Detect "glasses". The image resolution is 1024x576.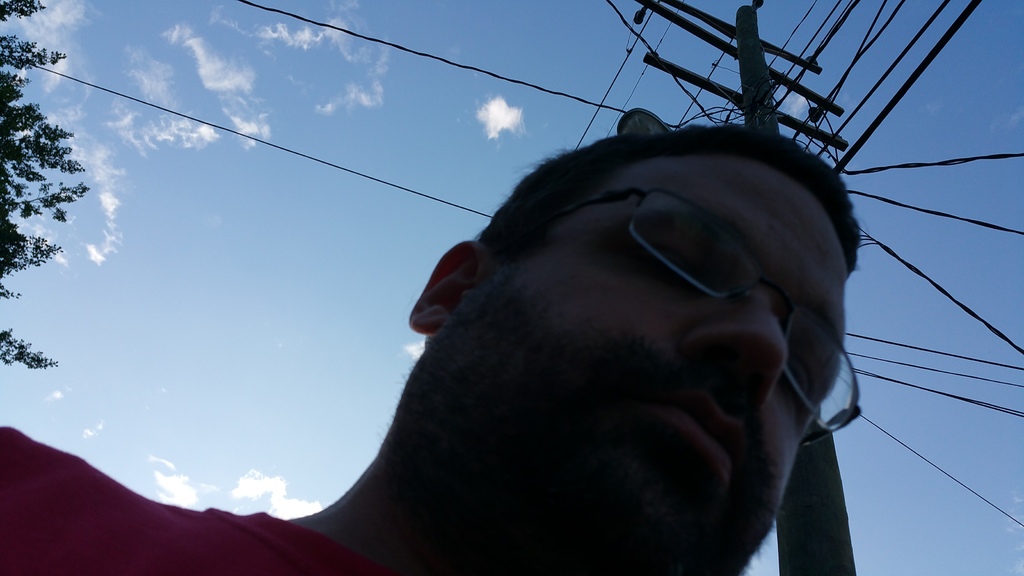
491:189:865:455.
